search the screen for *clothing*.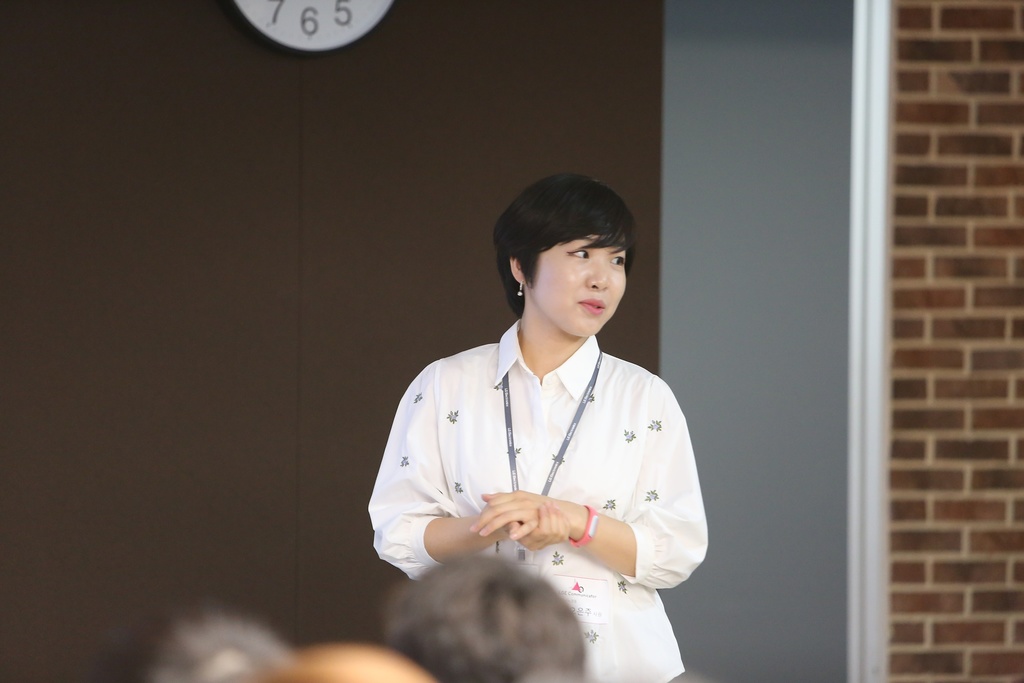
Found at [left=381, top=289, right=710, bottom=627].
